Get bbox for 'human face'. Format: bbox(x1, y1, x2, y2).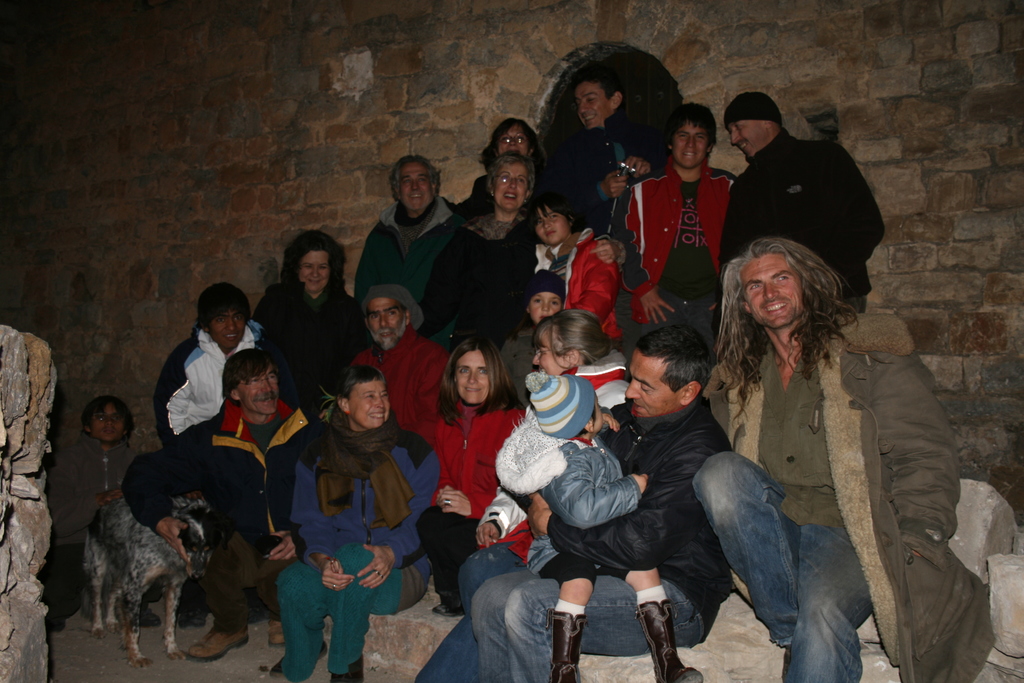
bbox(535, 206, 569, 245).
